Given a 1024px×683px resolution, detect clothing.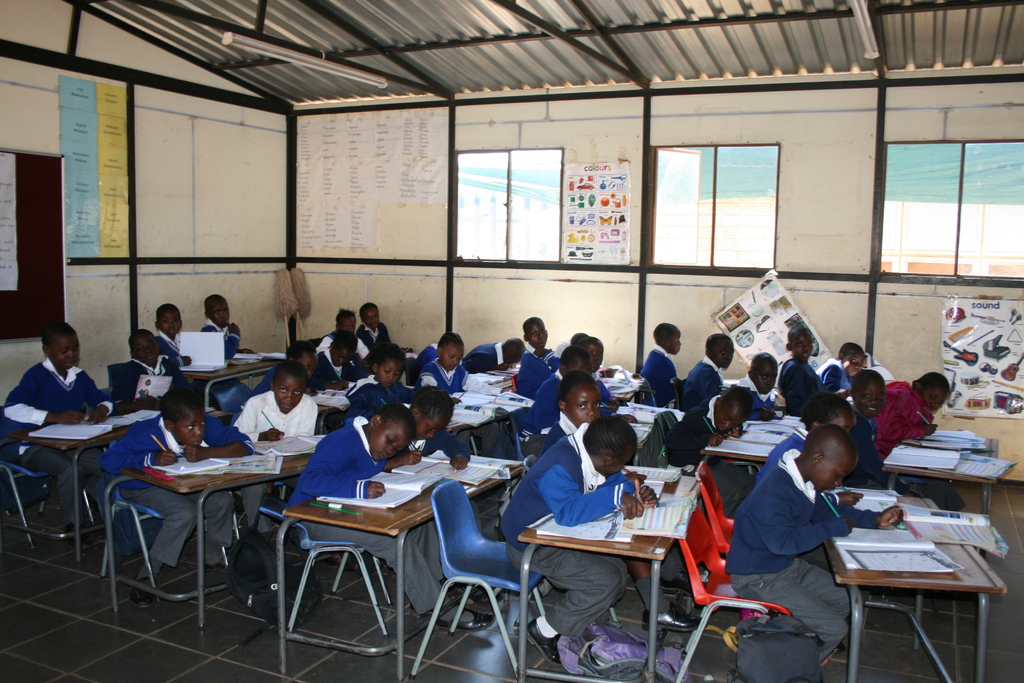
pyautogui.locateOnScreen(299, 429, 414, 503).
